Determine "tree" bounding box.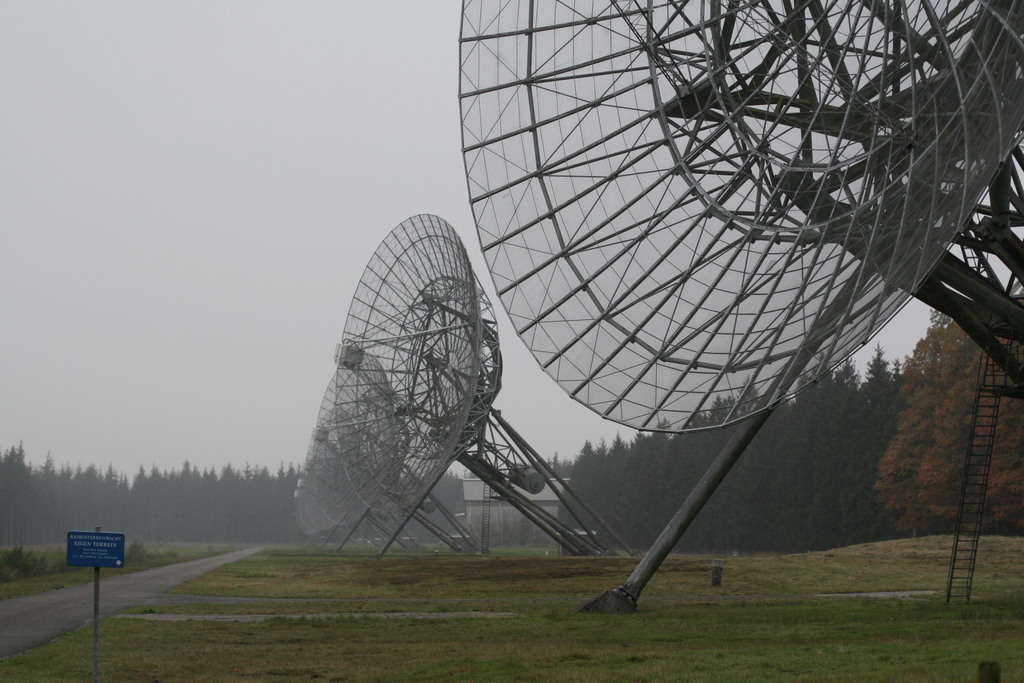
Determined: bbox(818, 285, 1023, 585).
